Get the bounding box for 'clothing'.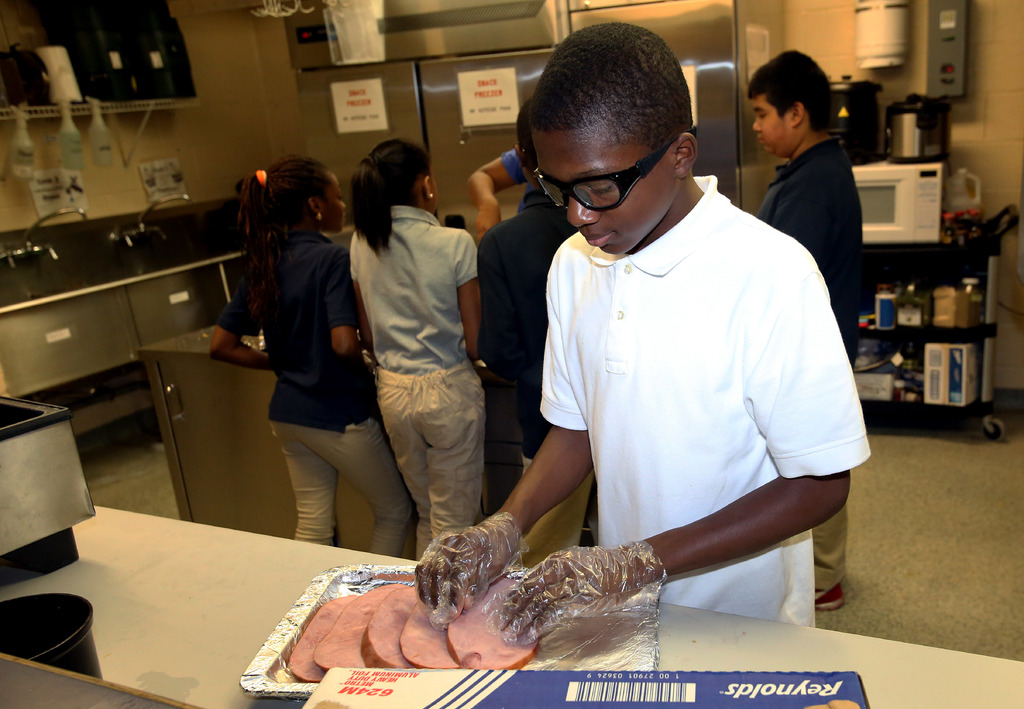
[left=346, top=204, right=477, bottom=555].
